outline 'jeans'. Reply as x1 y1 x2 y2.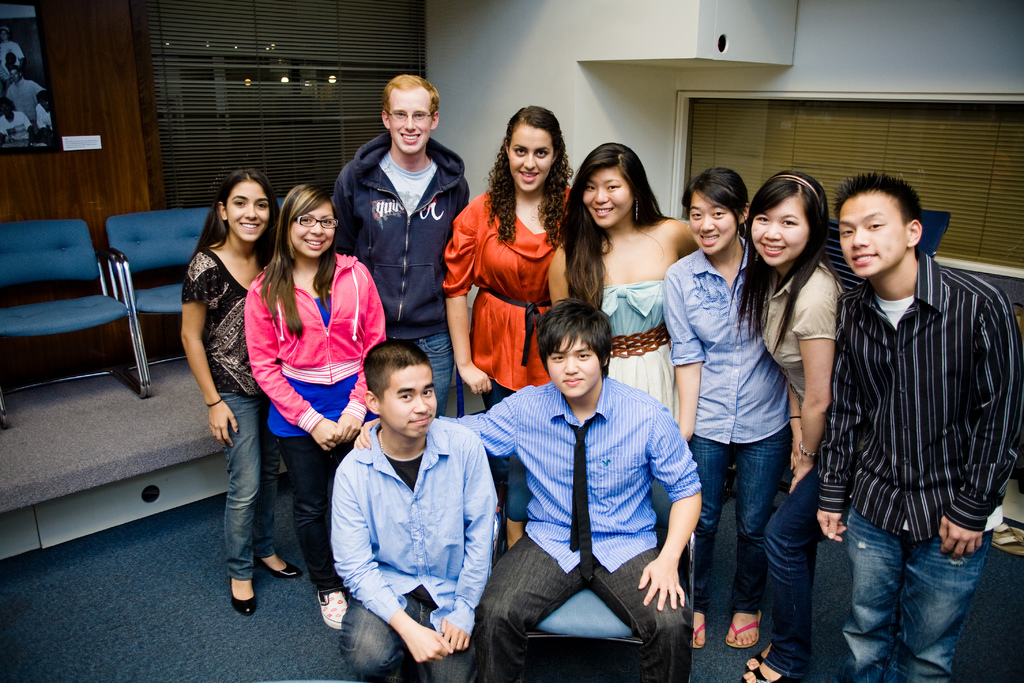
761 470 824 676.
